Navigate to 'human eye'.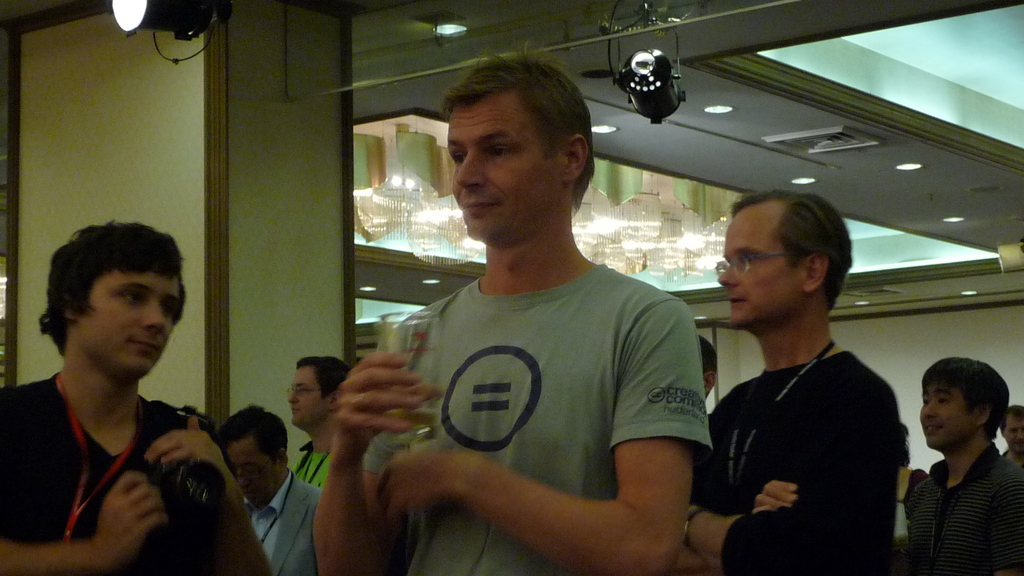
Navigation target: box(247, 472, 260, 479).
